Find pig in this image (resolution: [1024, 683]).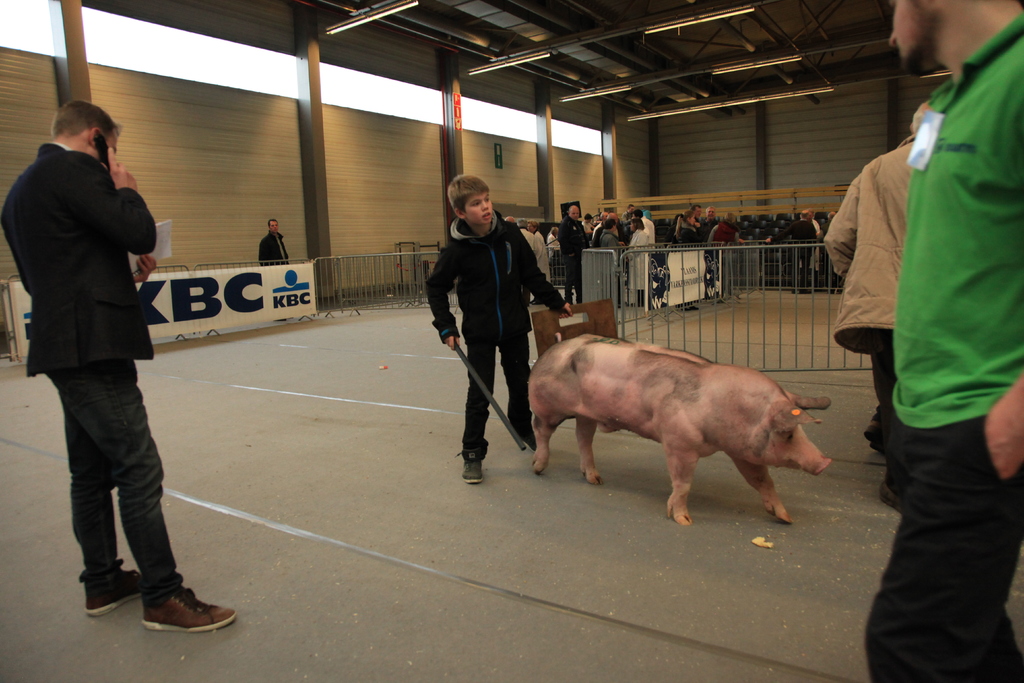
pyautogui.locateOnScreen(527, 331, 834, 528).
